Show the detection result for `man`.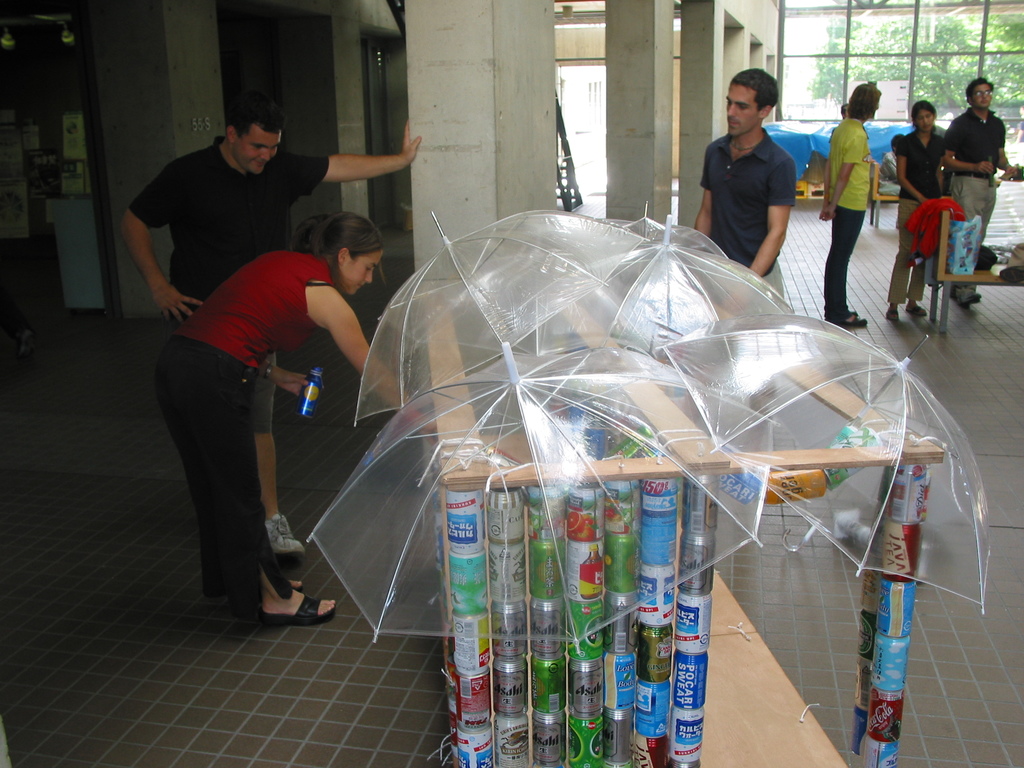
Rect(703, 79, 822, 271).
